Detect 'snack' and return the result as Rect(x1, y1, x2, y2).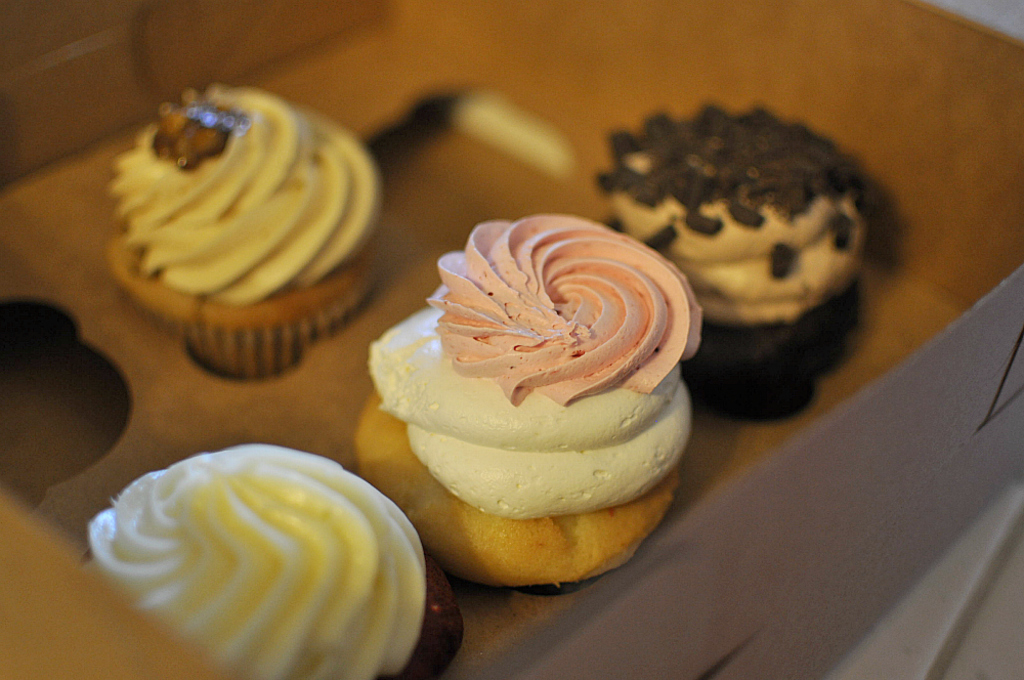
Rect(601, 110, 871, 402).
